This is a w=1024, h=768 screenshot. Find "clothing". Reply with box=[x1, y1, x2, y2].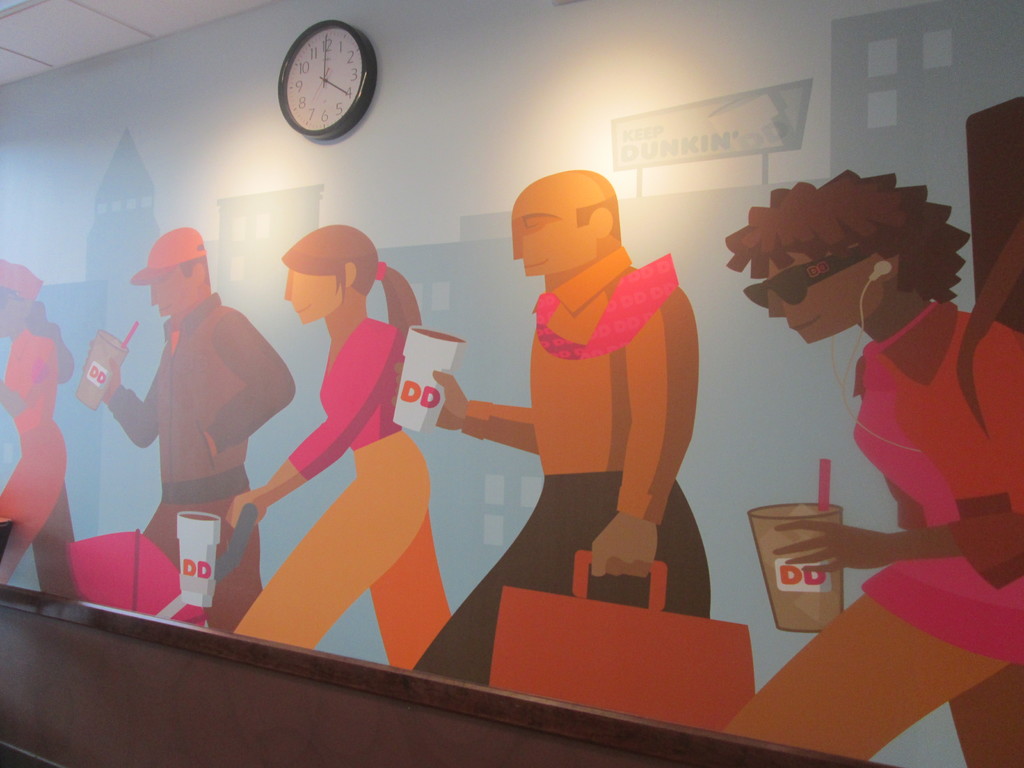
box=[857, 300, 1023, 666].
